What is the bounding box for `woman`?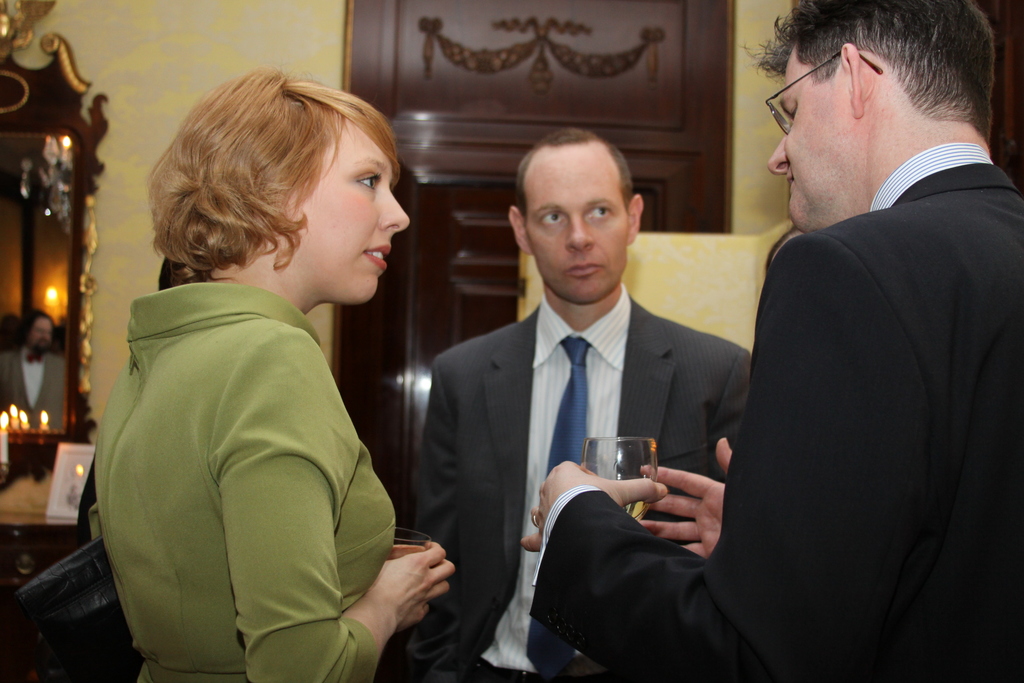
pyautogui.locateOnScreen(92, 64, 457, 682).
